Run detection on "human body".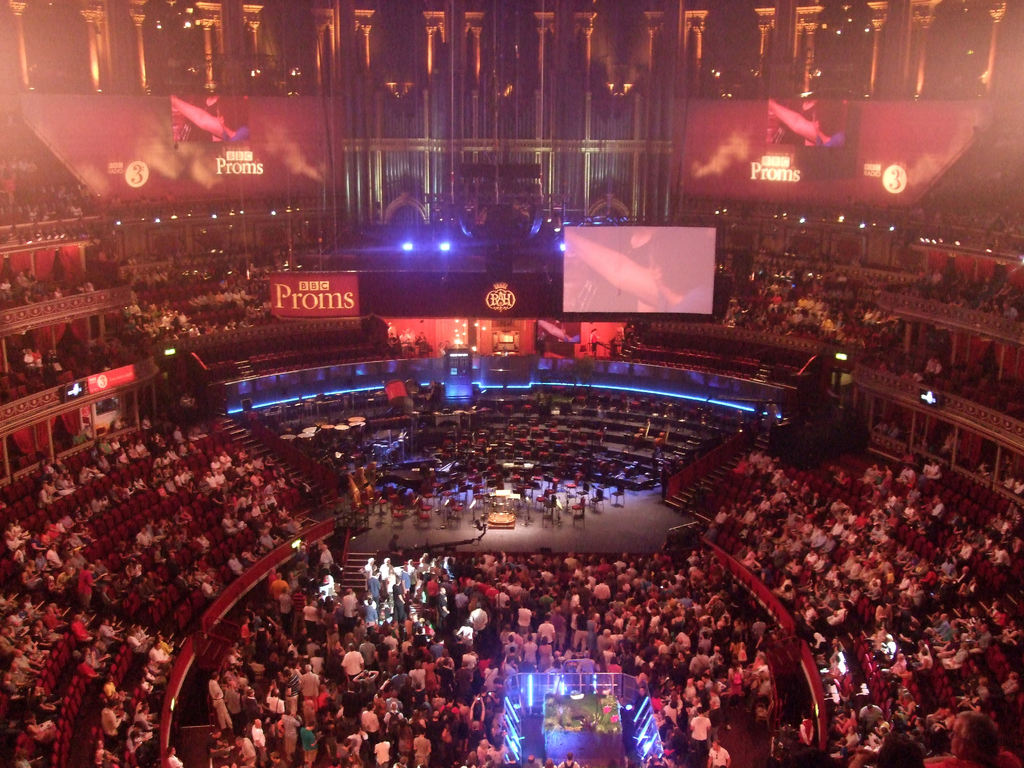
Result: 806:581:825:604.
